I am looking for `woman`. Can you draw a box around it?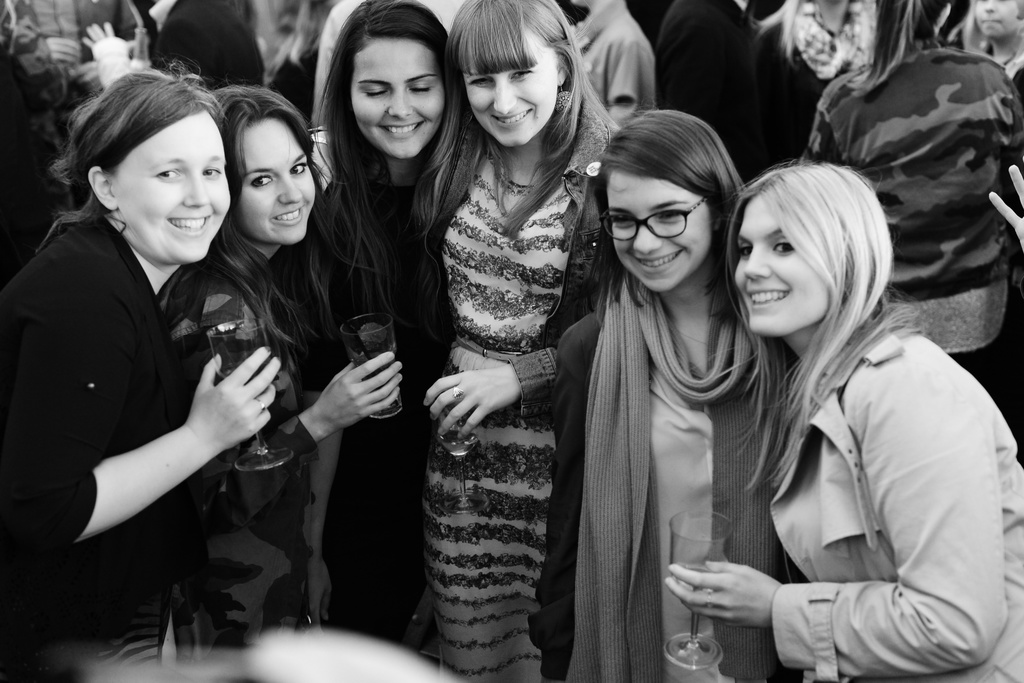
Sure, the bounding box is rect(805, 0, 1023, 379).
